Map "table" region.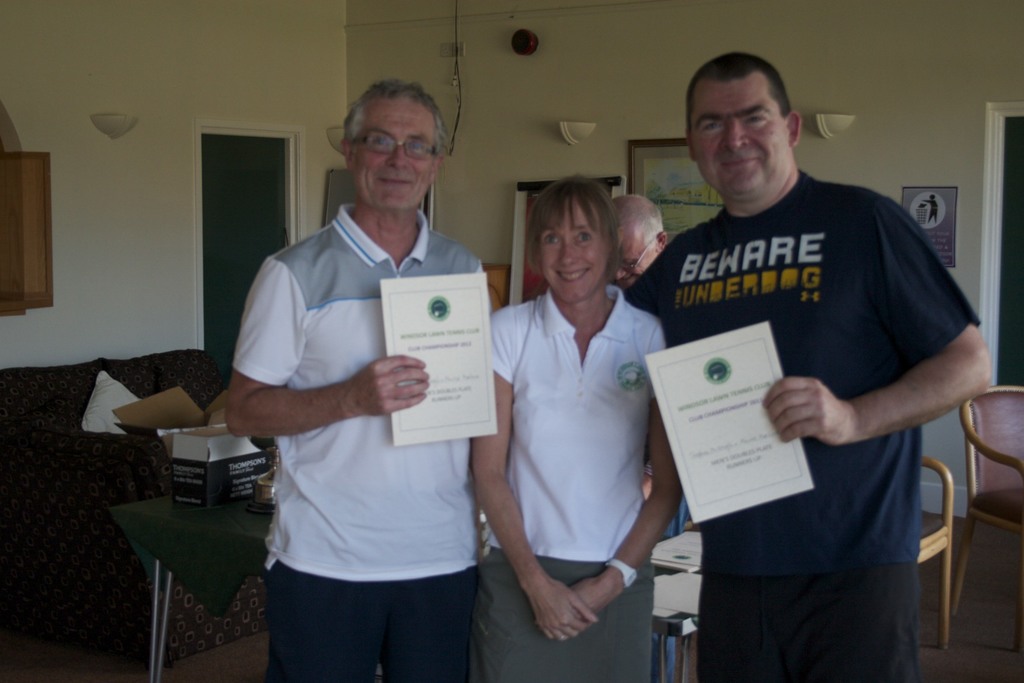
Mapped to 96 473 273 682.
